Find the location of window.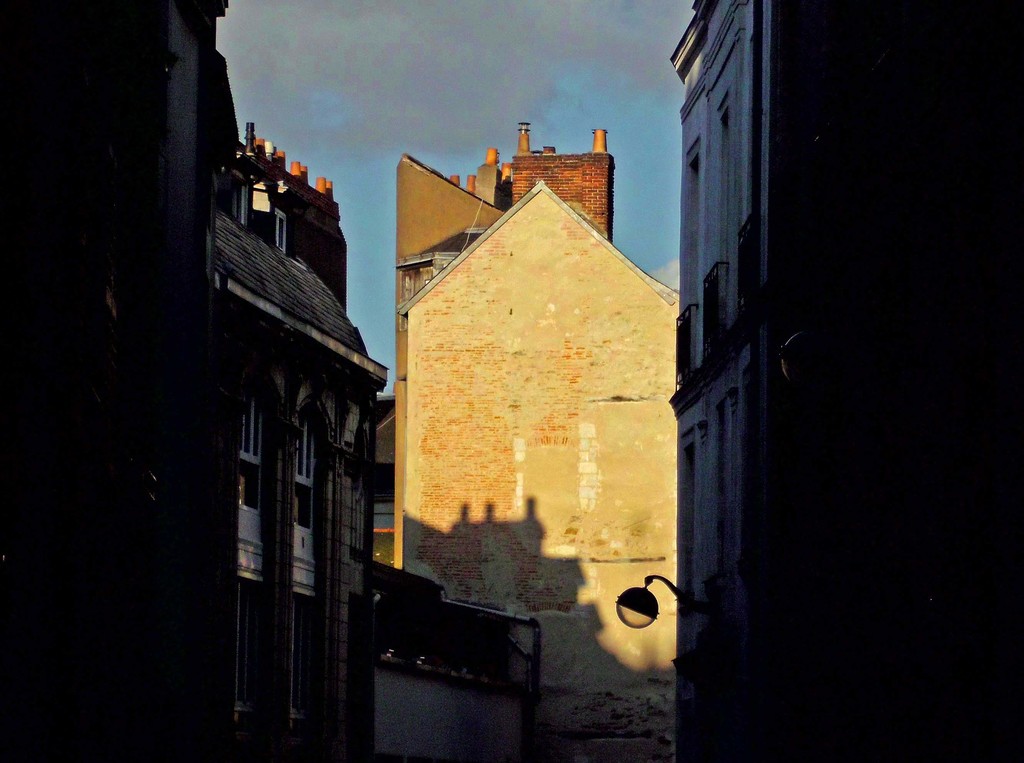
Location: box(287, 406, 325, 590).
